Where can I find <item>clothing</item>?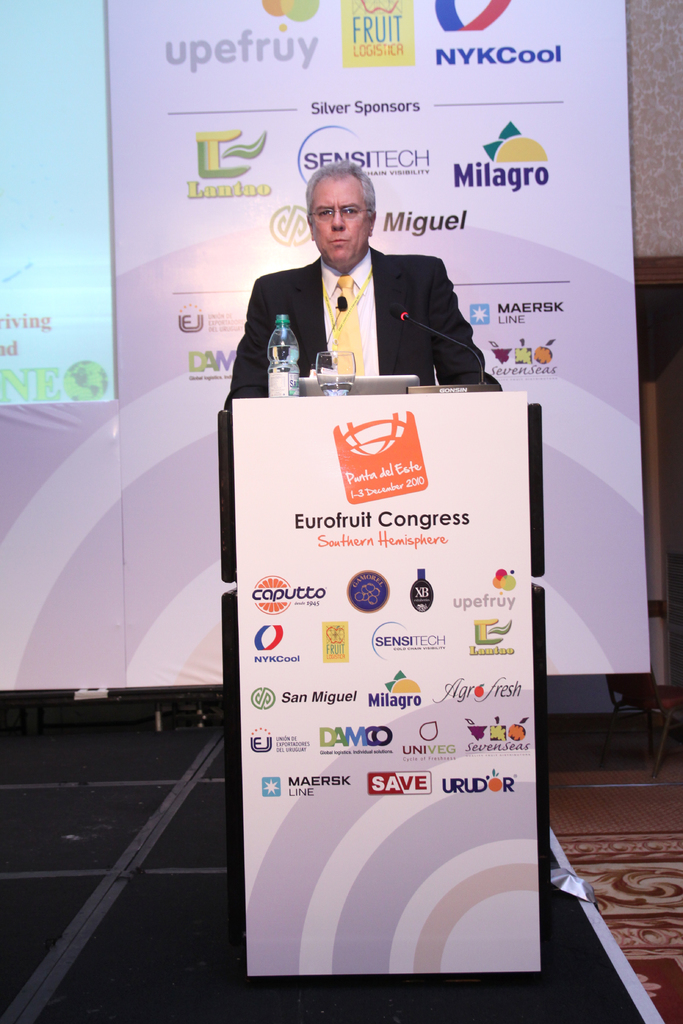
You can find it at BBox(226, 247, 482, 413).
